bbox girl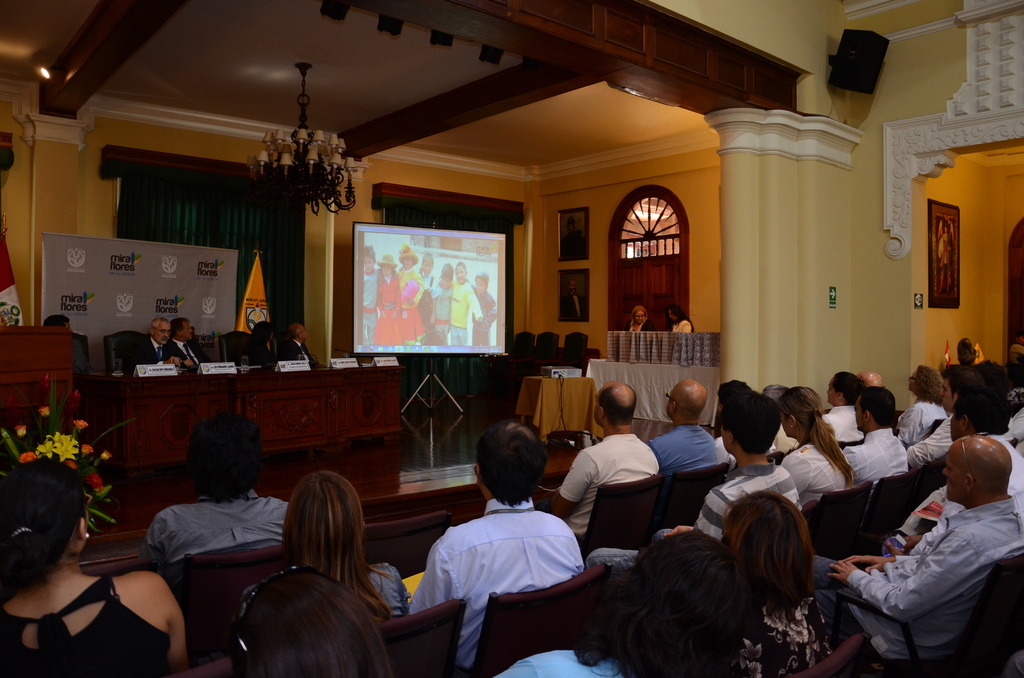
<box>0,460,183,677</box>
